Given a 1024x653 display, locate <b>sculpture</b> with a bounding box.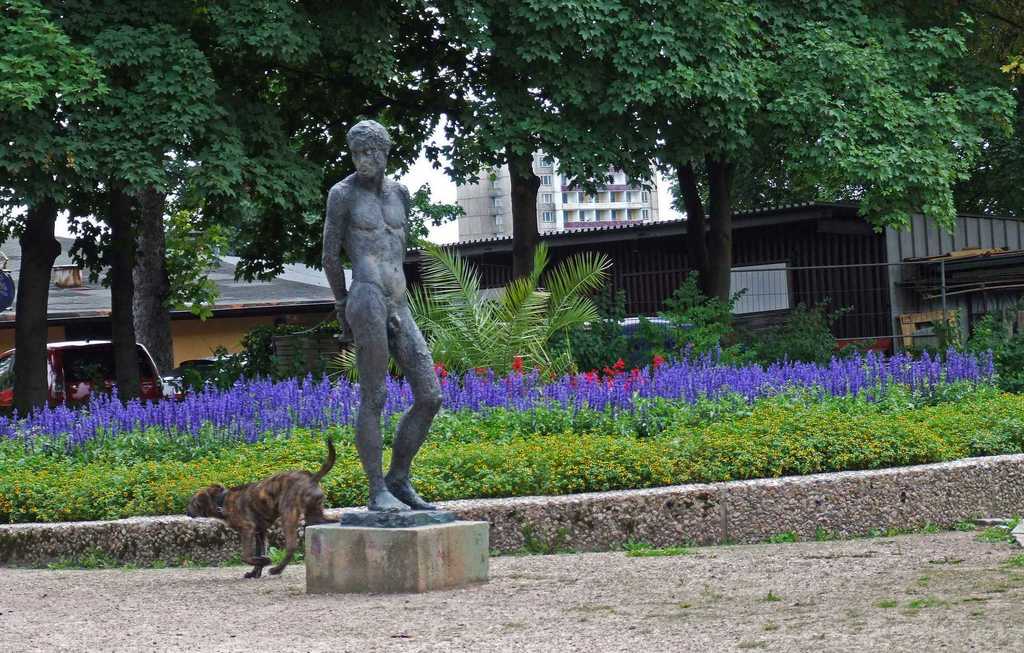
Located: pyautogui.locateOnScreen(312, 116, 447, 540).
